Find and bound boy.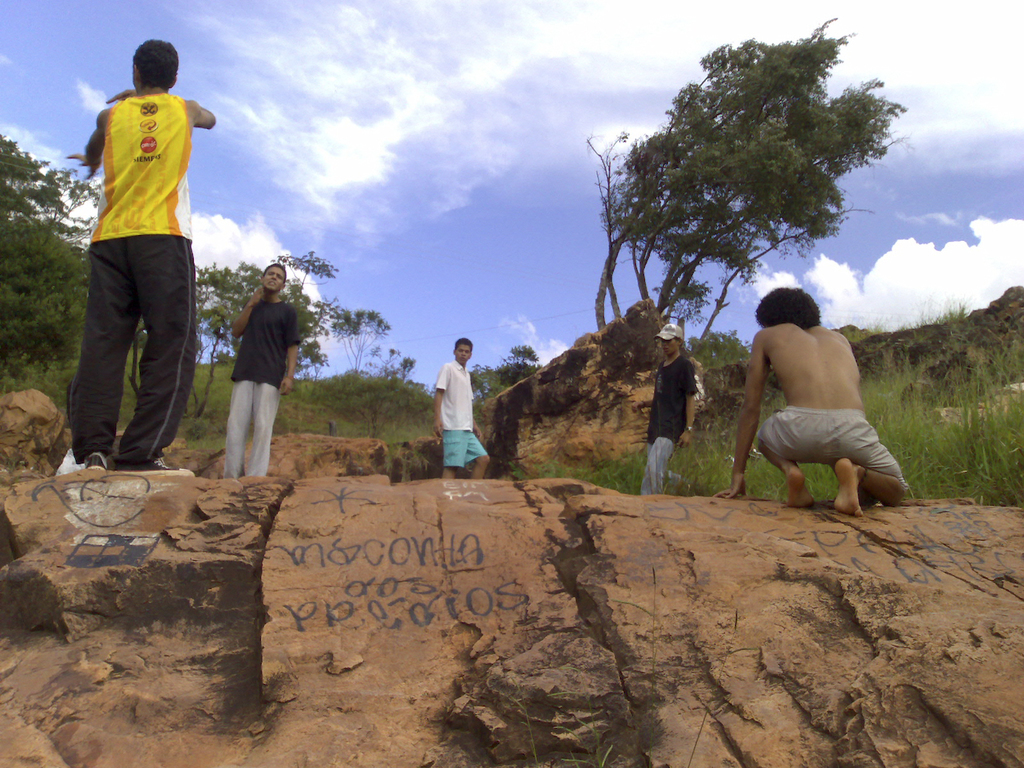
Bound: x1=220, y1=268, x2=305, y2=484.
